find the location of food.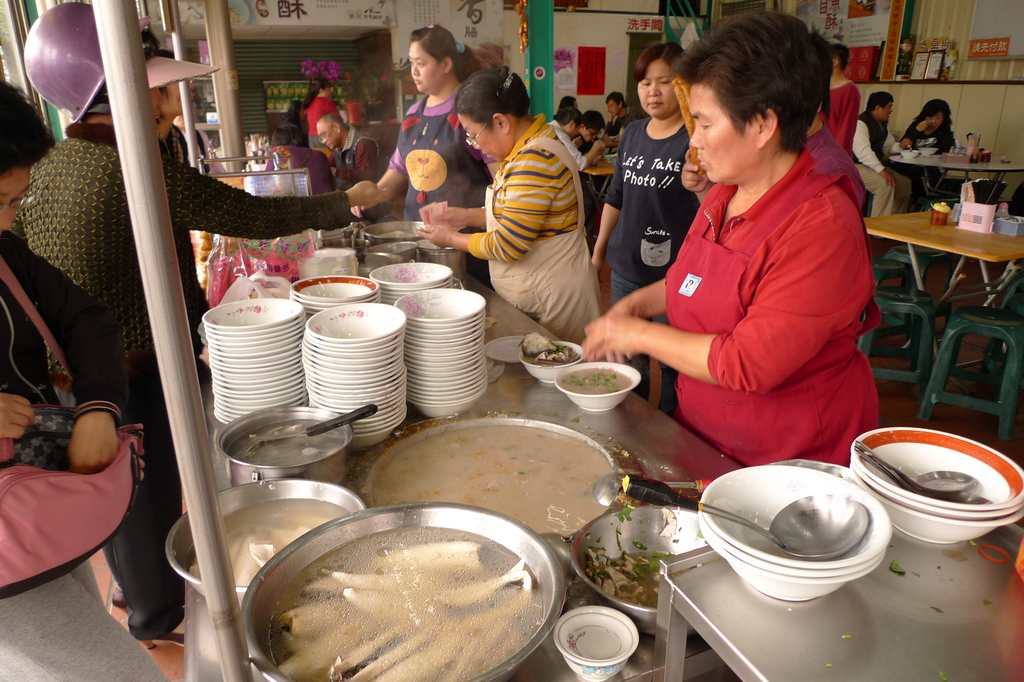
Location: box=[890, 559, 906, 576].
